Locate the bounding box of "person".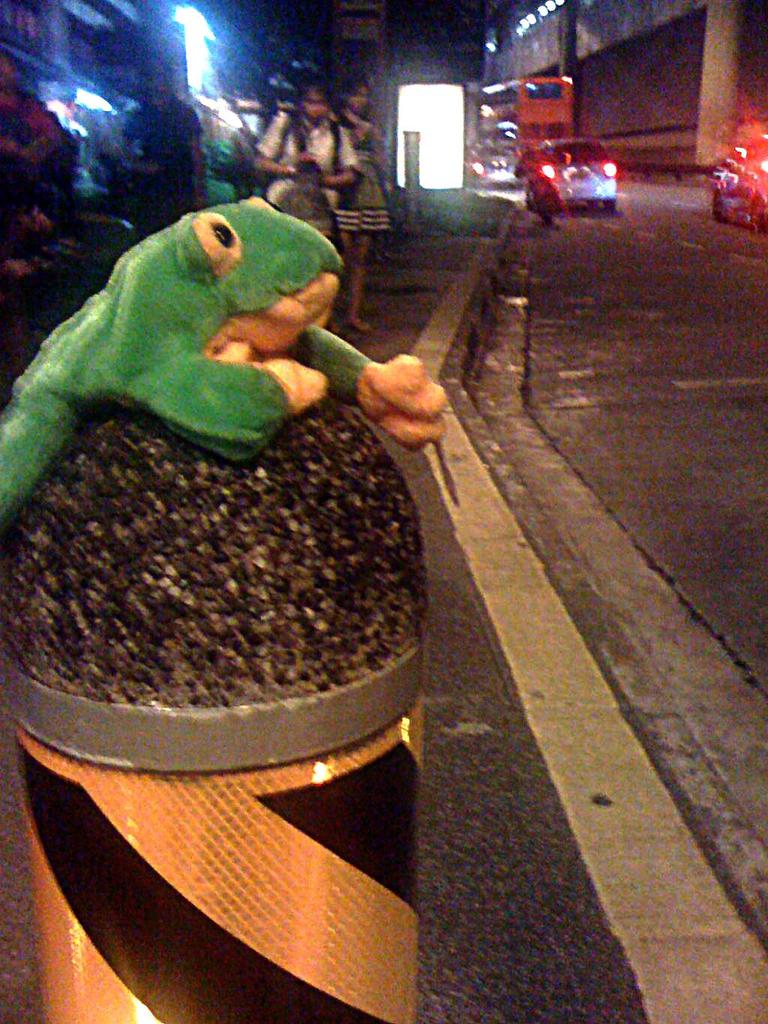
Bounding box: [252, 81, 370, 247].
